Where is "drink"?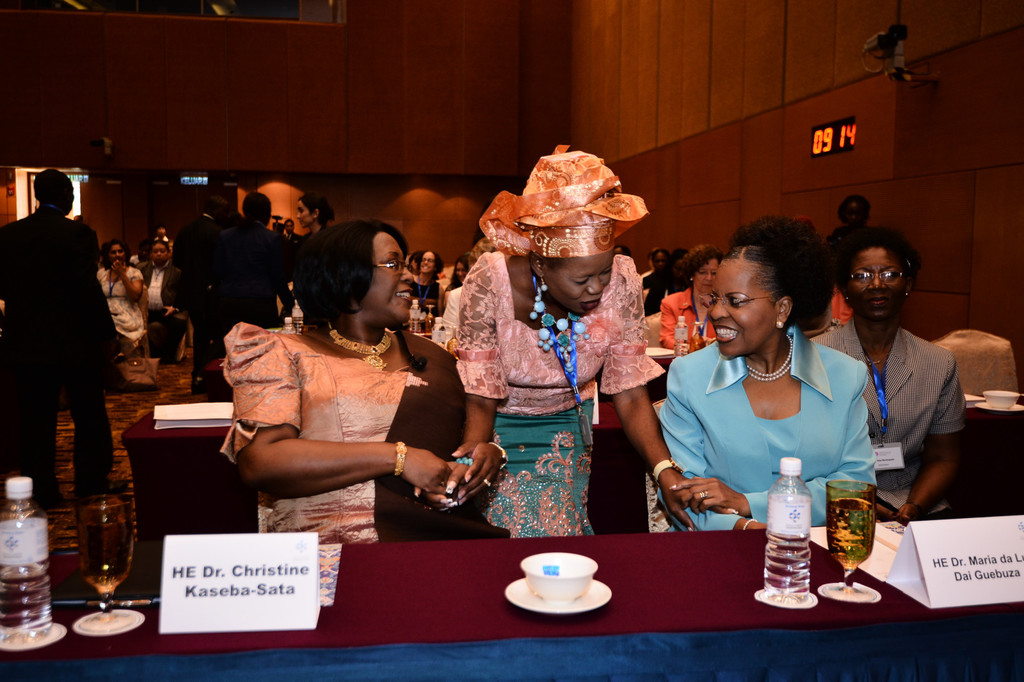
[x1=291, y1=299, x2=303, y2=335].
